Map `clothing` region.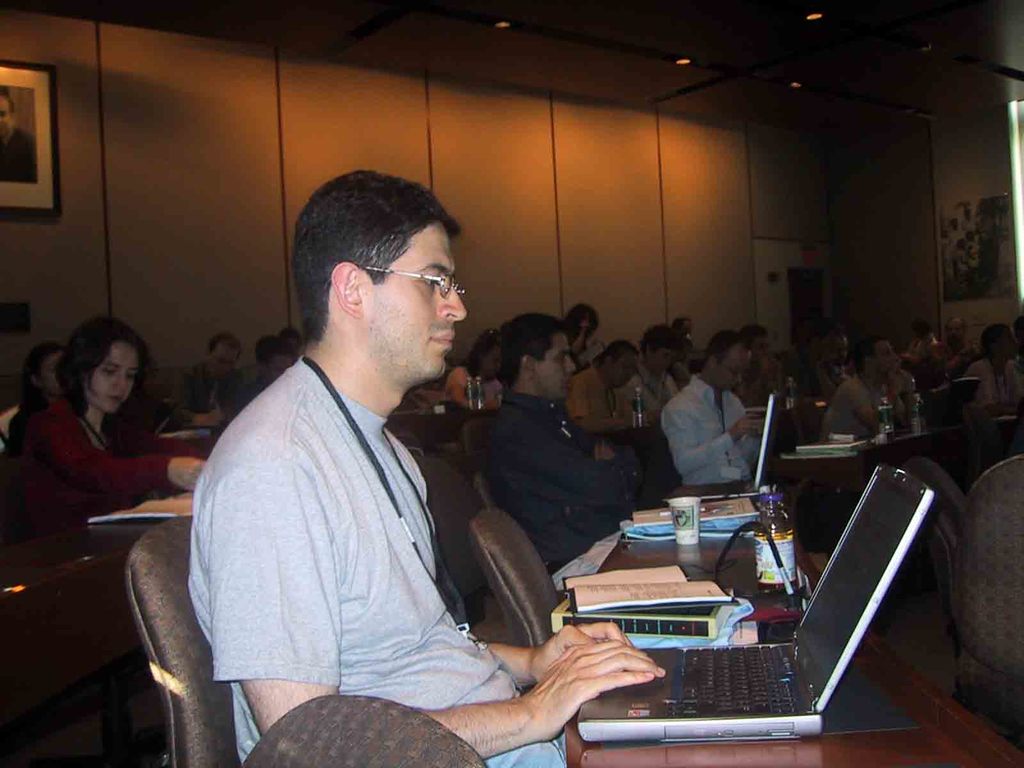
Mapped to bbox=(810, 365, 891, 450).
